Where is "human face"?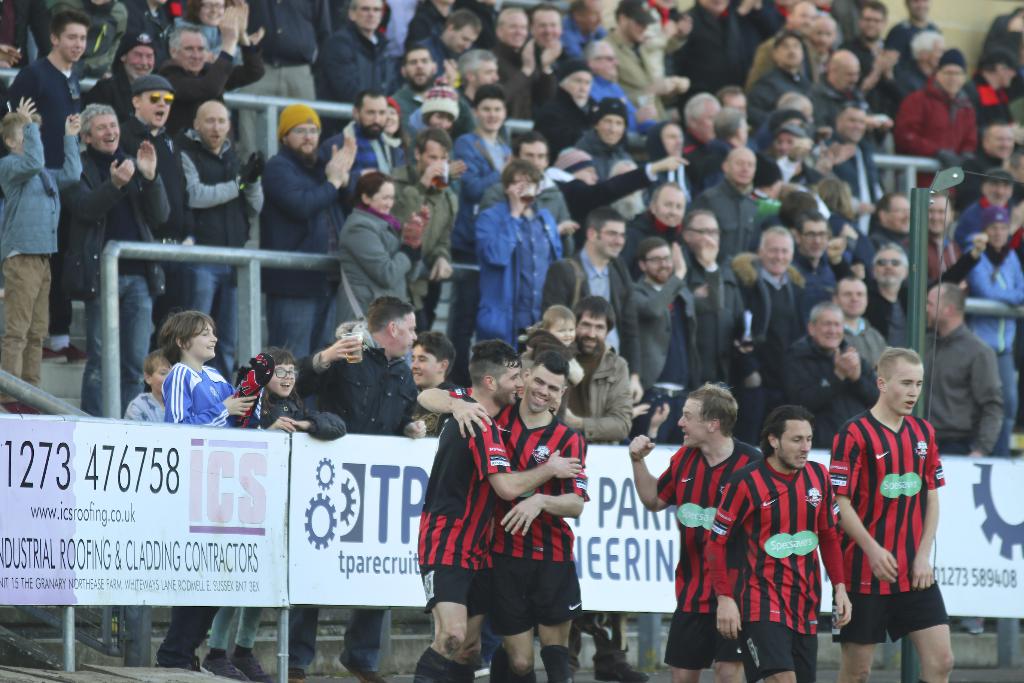
{"x1": 536, "y1": 10, "x2": 556, "y2": 42}.
